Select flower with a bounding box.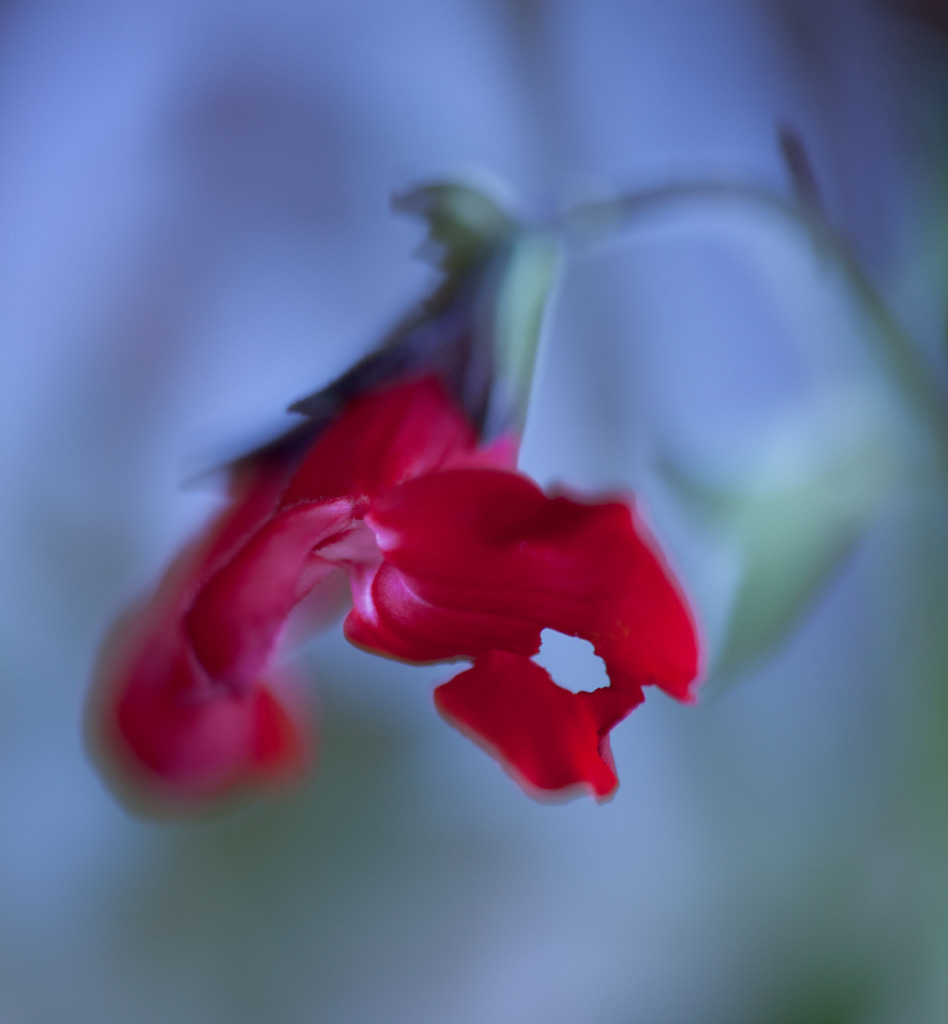
[x1=172, y1=190, x2=763, y2=776].
